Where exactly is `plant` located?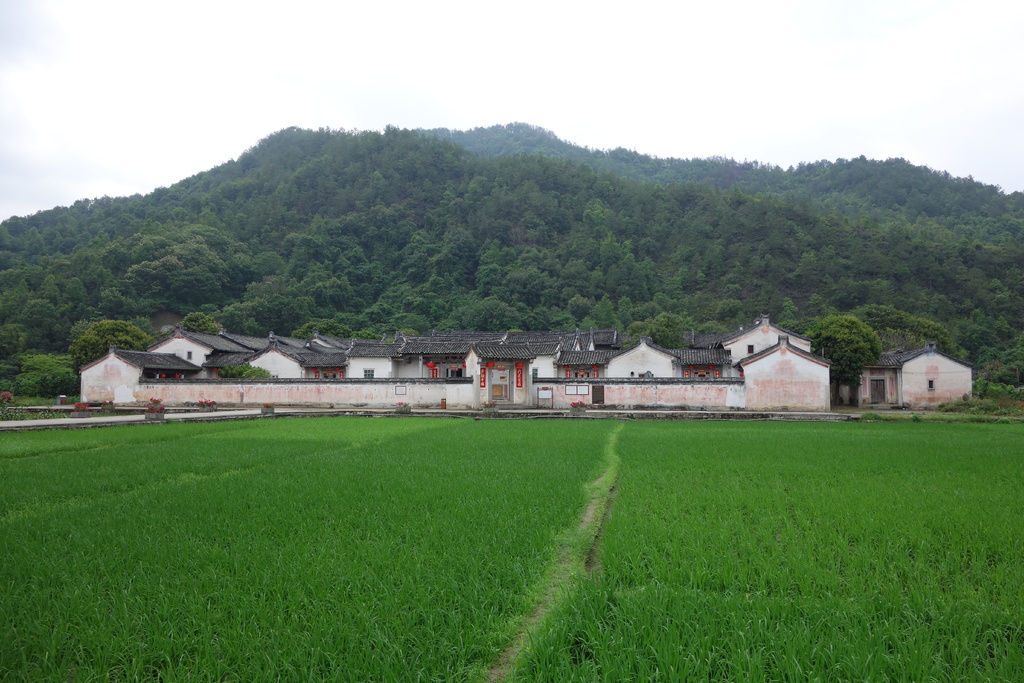
Its bounding box is 971,372,1023,409.
